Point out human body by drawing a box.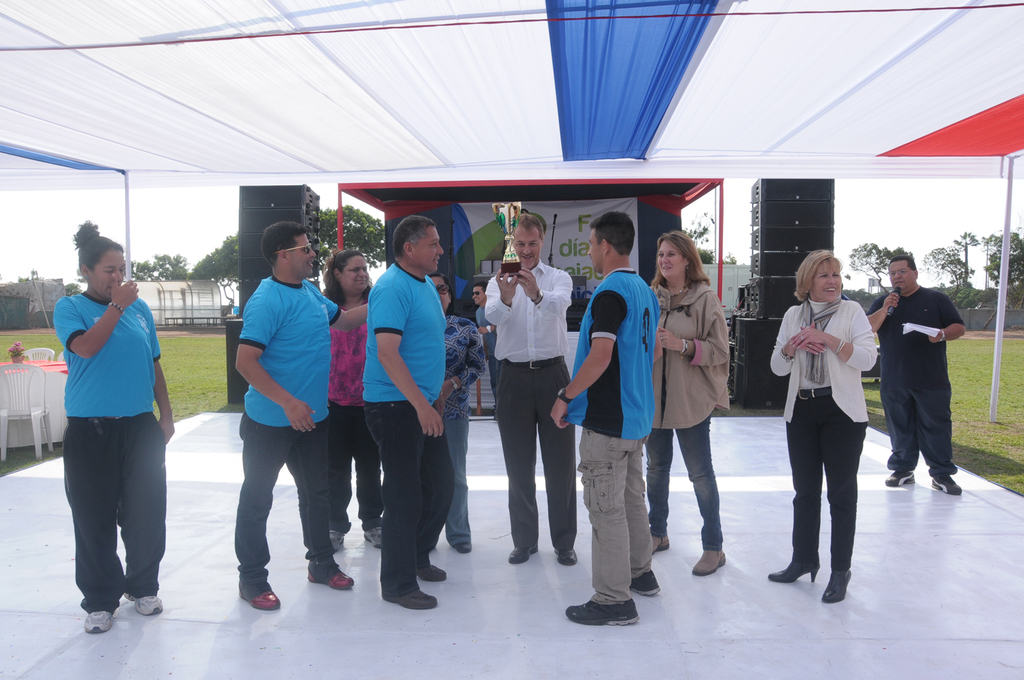
866/283/966/493.
